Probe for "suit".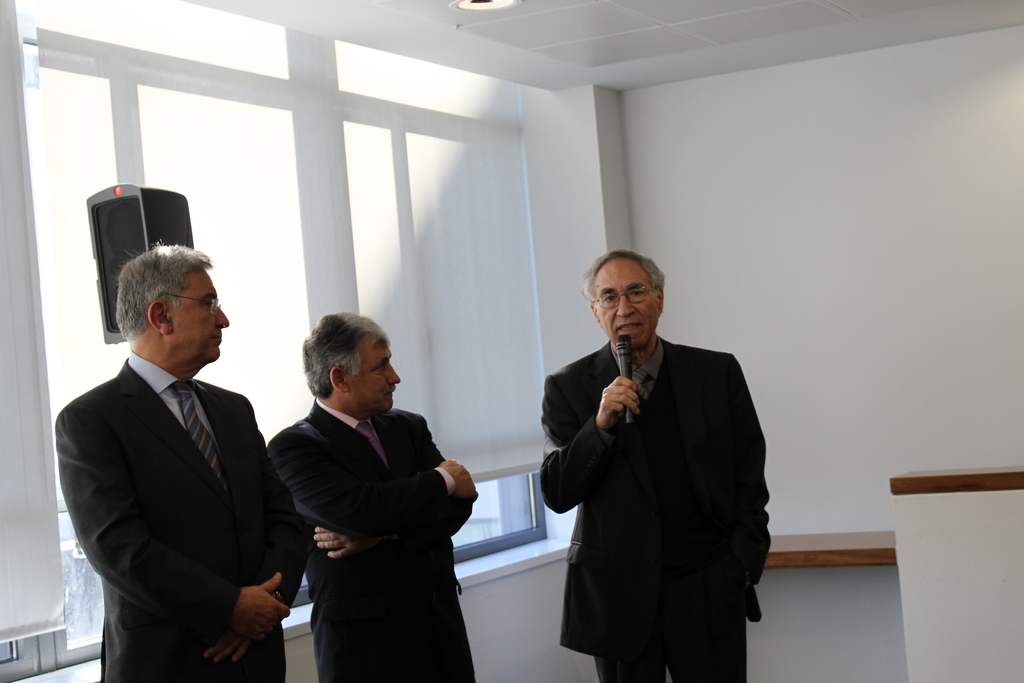
Probe result: (62,265,285,677).
